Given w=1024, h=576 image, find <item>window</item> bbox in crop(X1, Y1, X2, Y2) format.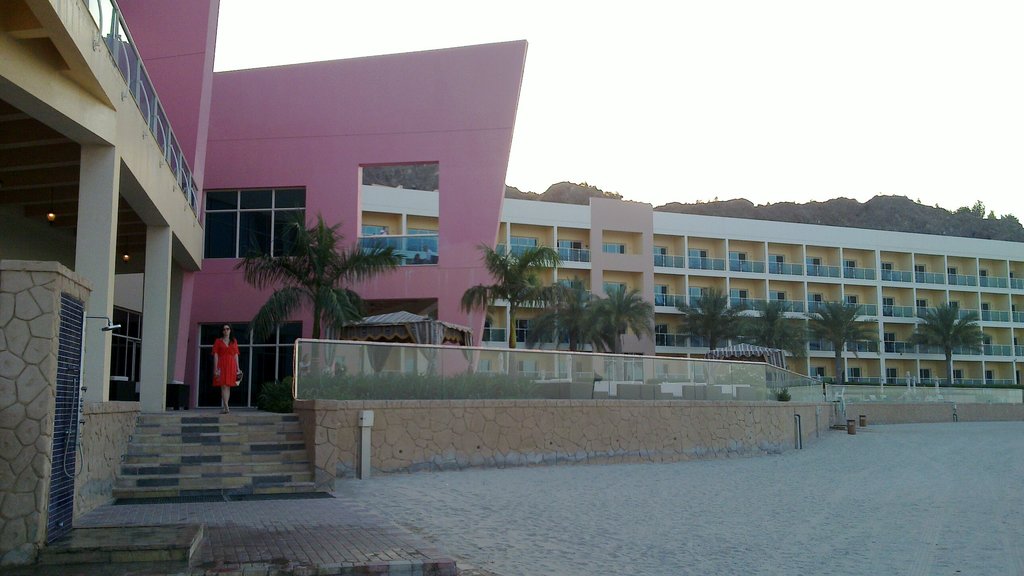
crop(1009, 336, 1023, 359).
